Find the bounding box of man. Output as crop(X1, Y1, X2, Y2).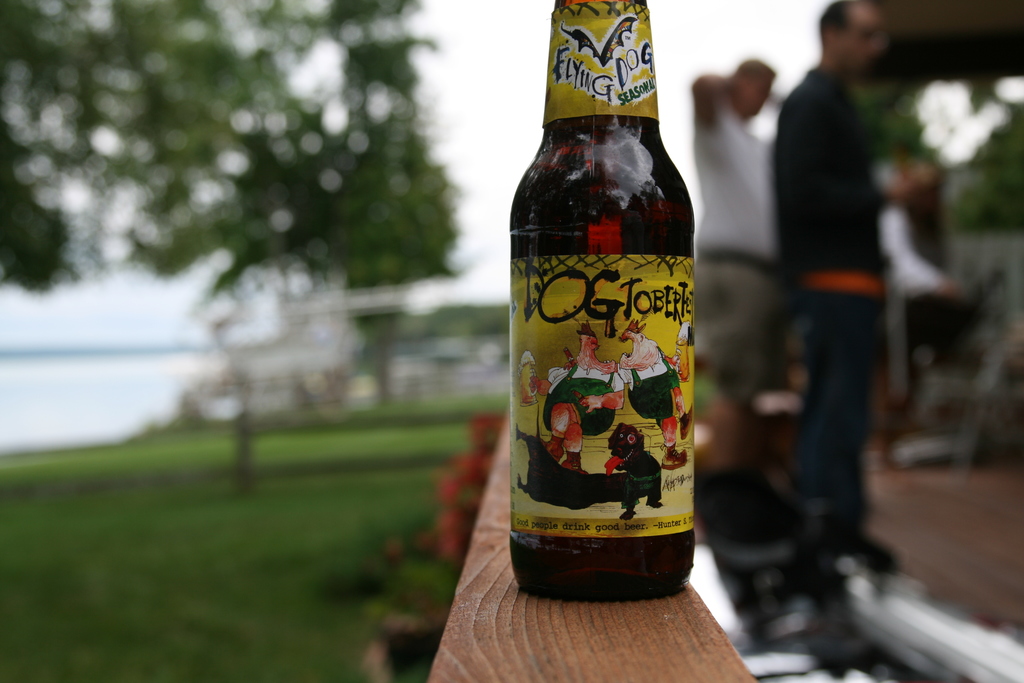
crop(691, 60, 790, 472).
